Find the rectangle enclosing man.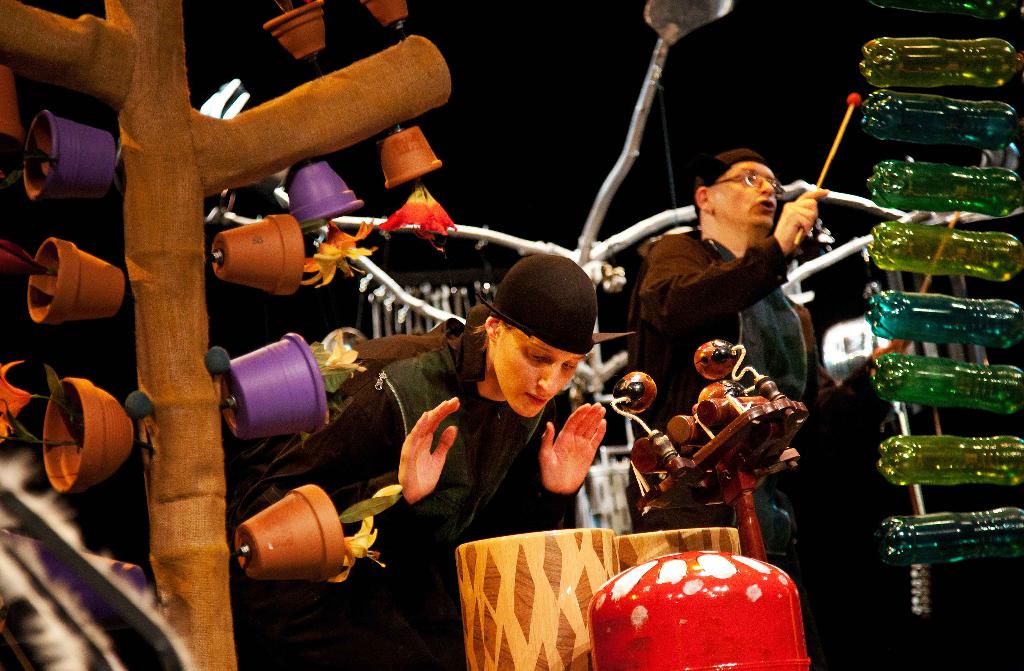
(279,247,616,670).
